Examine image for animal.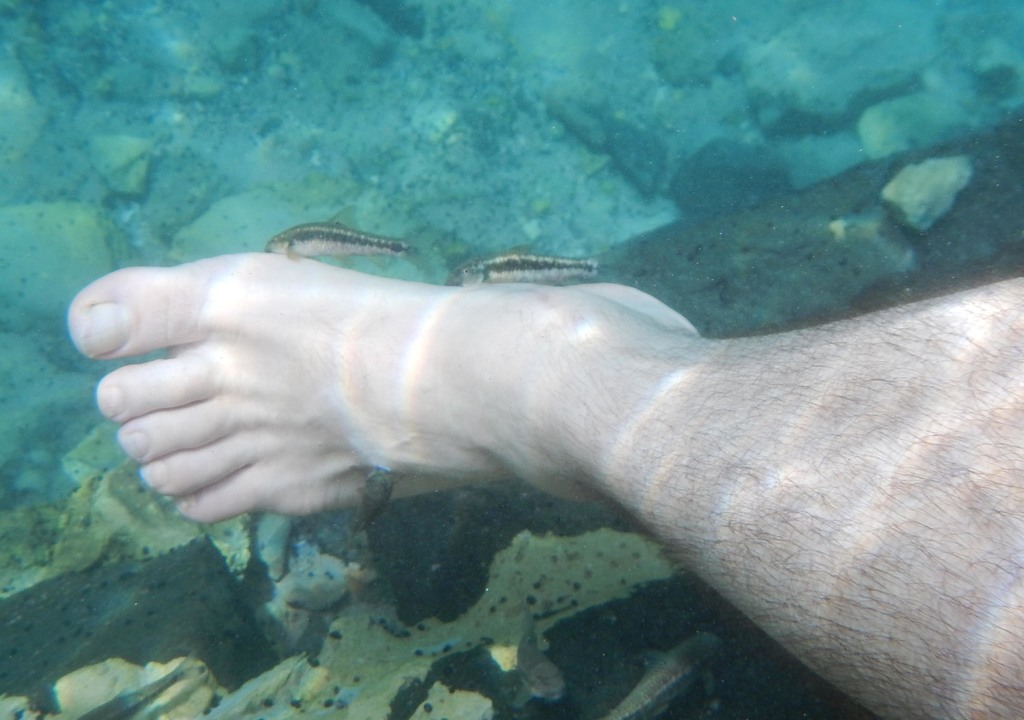
Examination result: l=440, t=252, r=598, b=284.
